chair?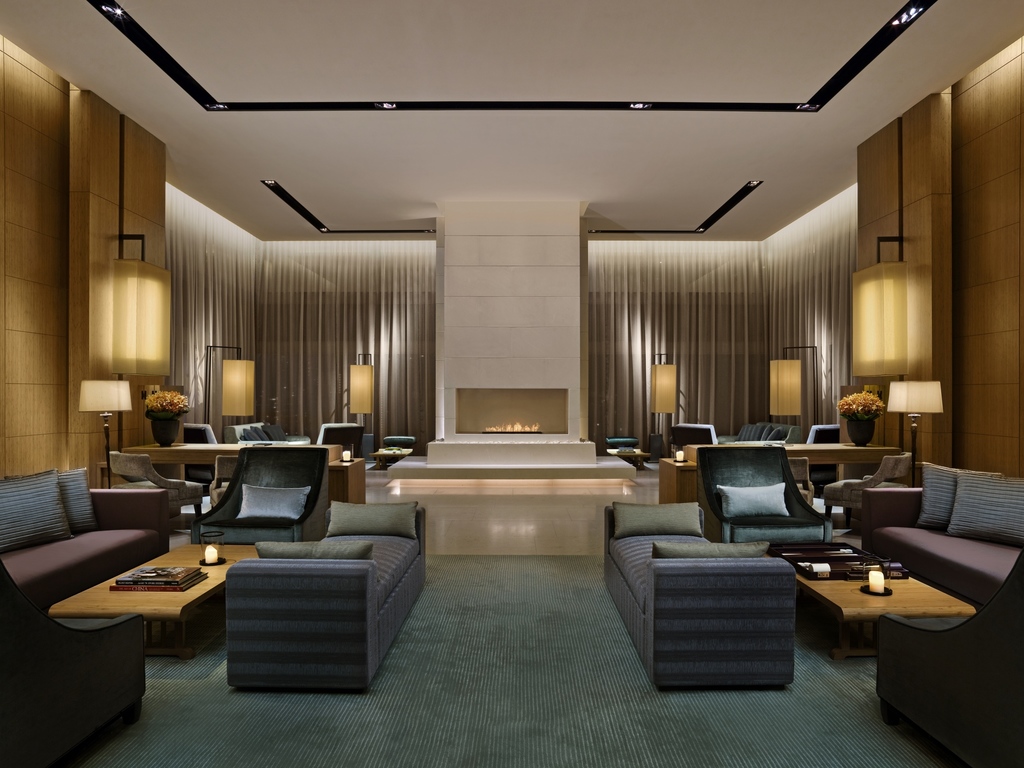
{"x1": 821, "y1": 450, "x2": 916, "y2": 522}
